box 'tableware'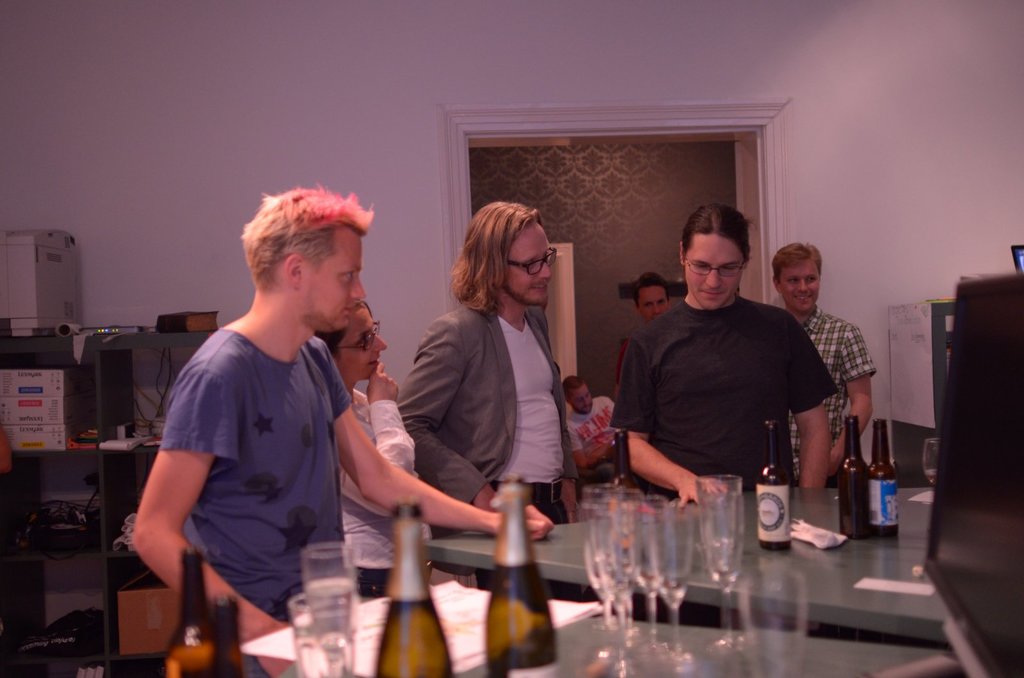
[x1=741, y1=566, x2=804, y2=677]
